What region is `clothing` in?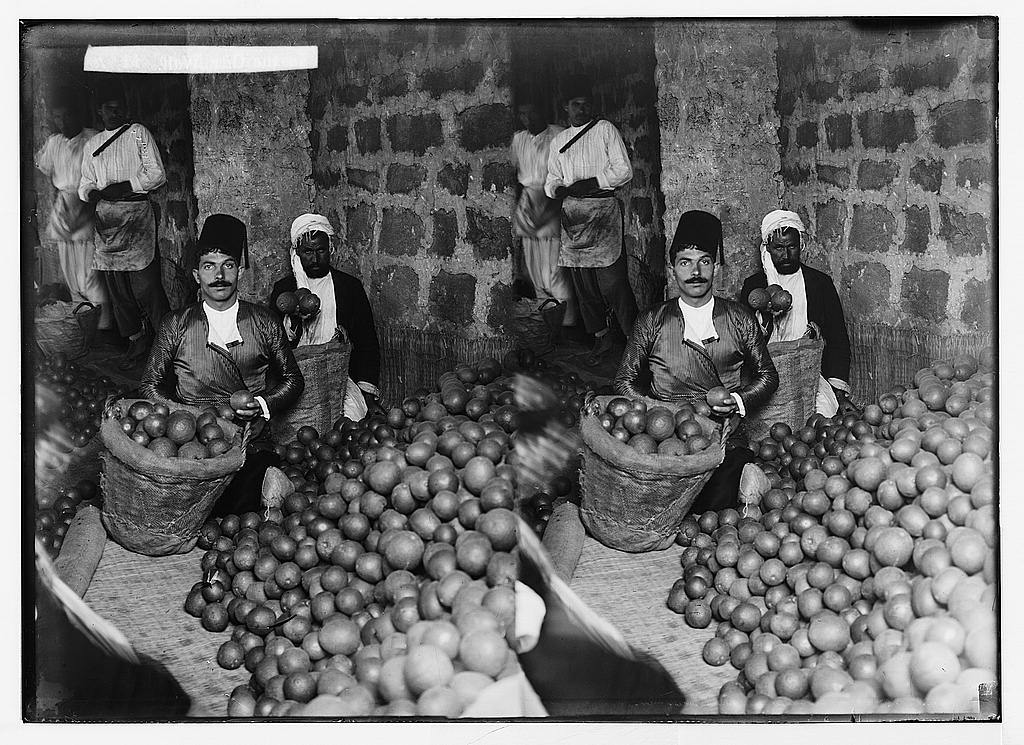
locate(742, 259, 846, 415).
